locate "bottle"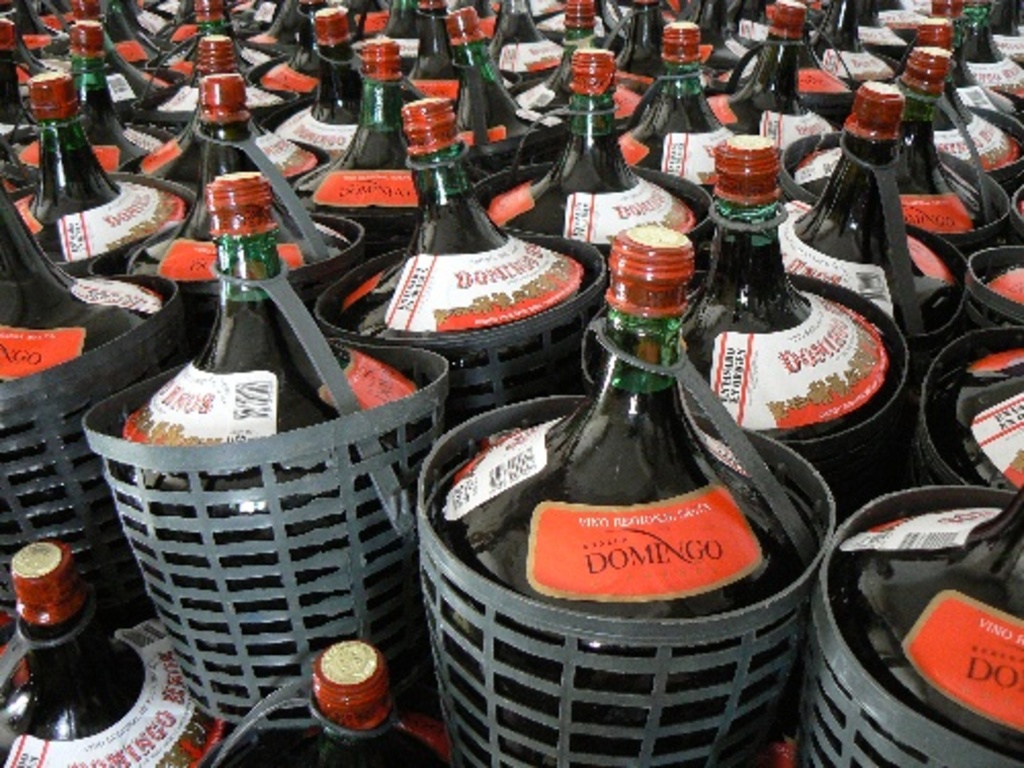
{"x1": 160, "y1": 27, "x2": 272, "y2": 82}
